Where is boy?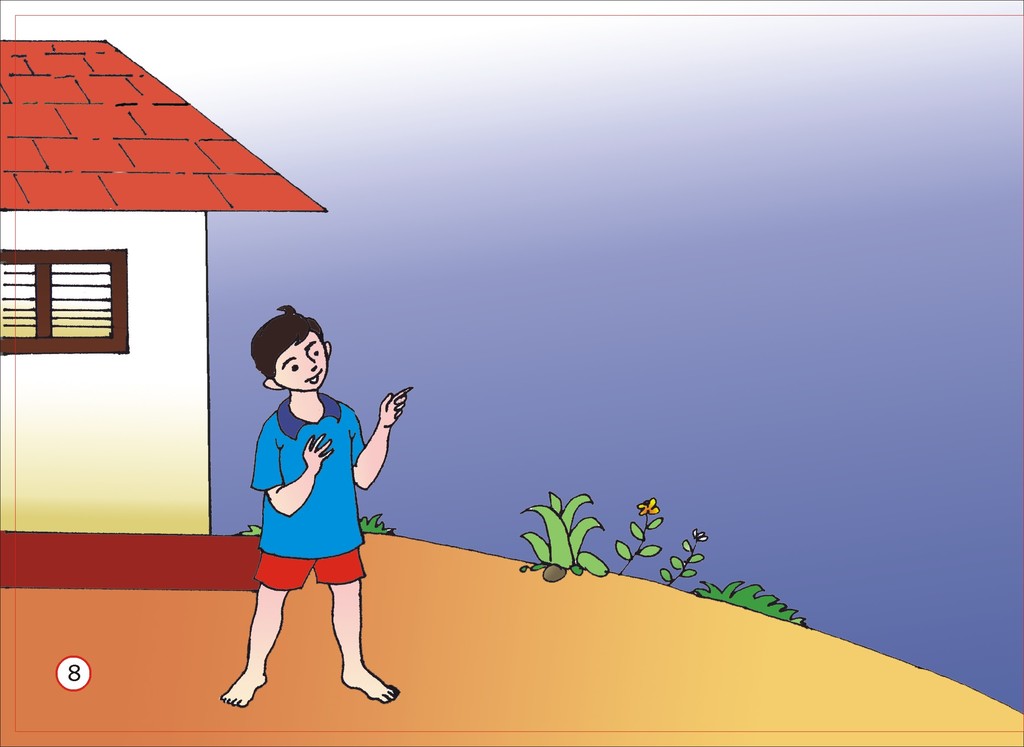
bbox(205, 347, 400, 714).
